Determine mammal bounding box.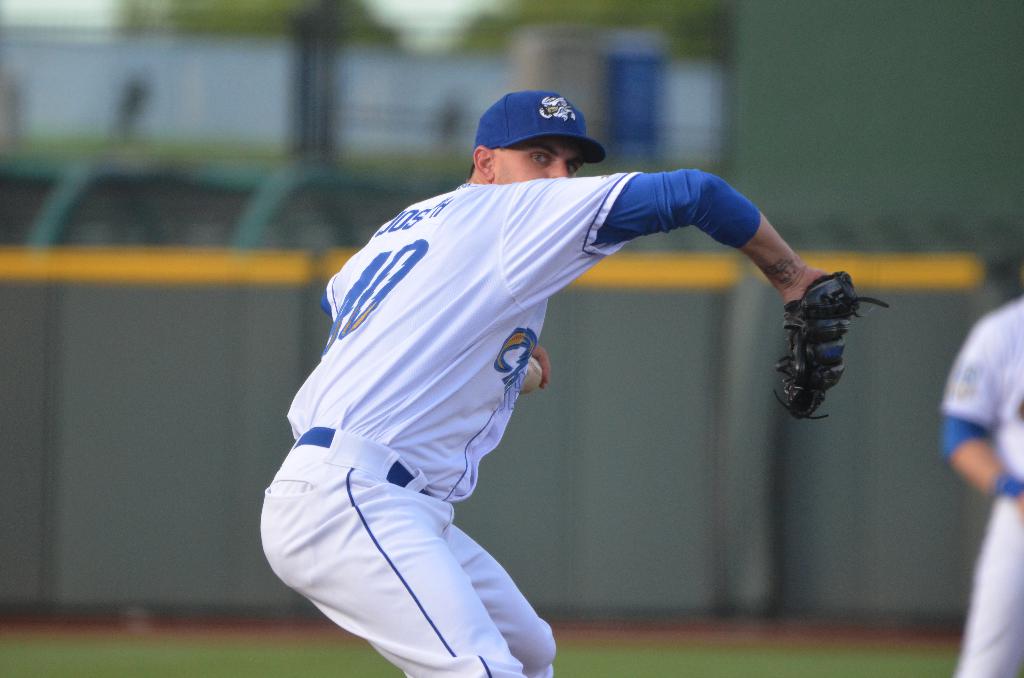
Determined: bbox=(278, 99, 872, 674).
